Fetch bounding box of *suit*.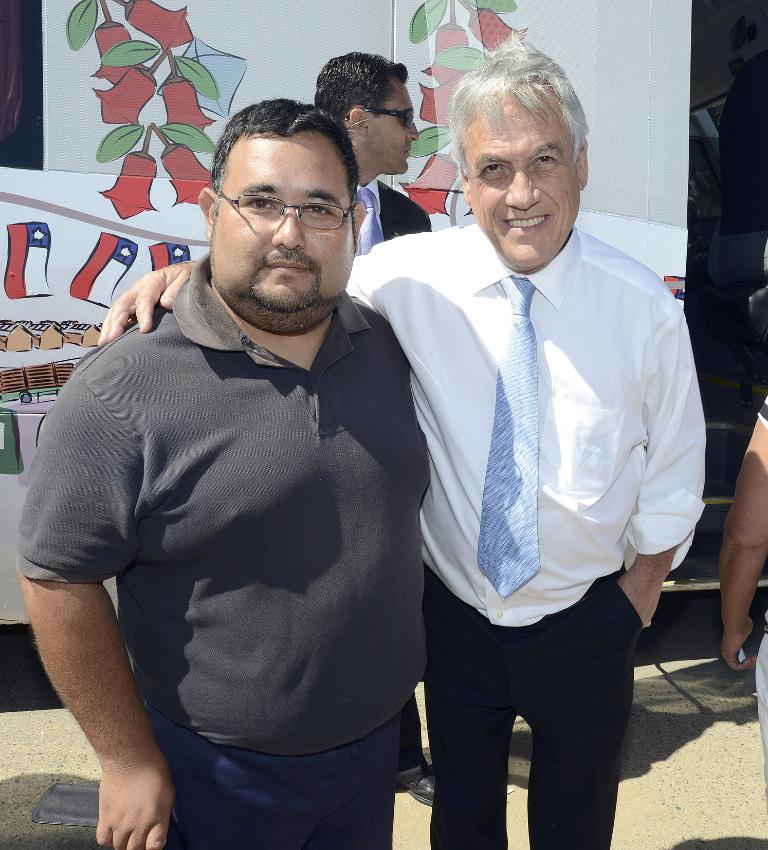
Bbox: Rect(349, 175, 436, 782).
